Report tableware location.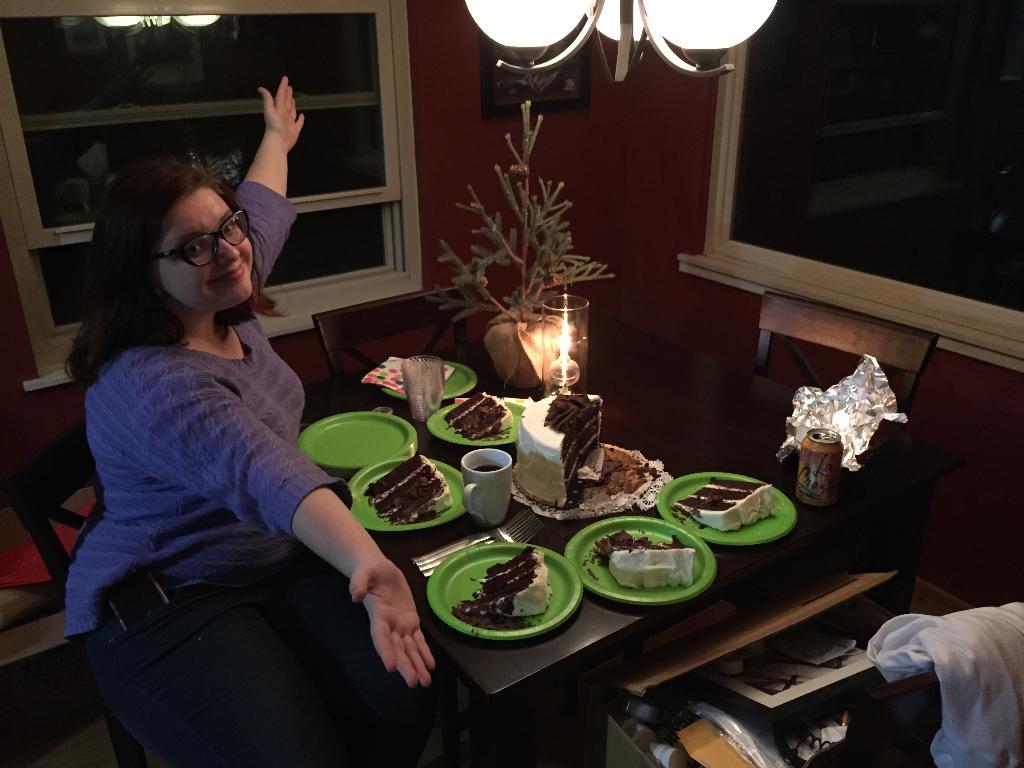
Report: l=515, t=444, r=657, b=524.
